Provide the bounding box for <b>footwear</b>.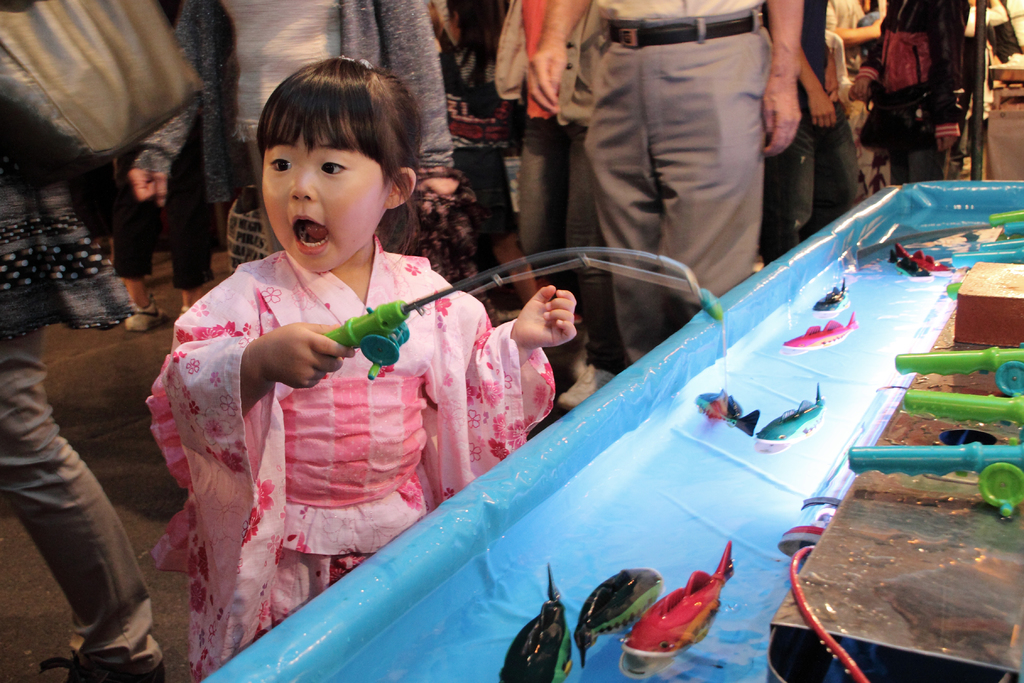
<box>118,293,172,336</box>.
